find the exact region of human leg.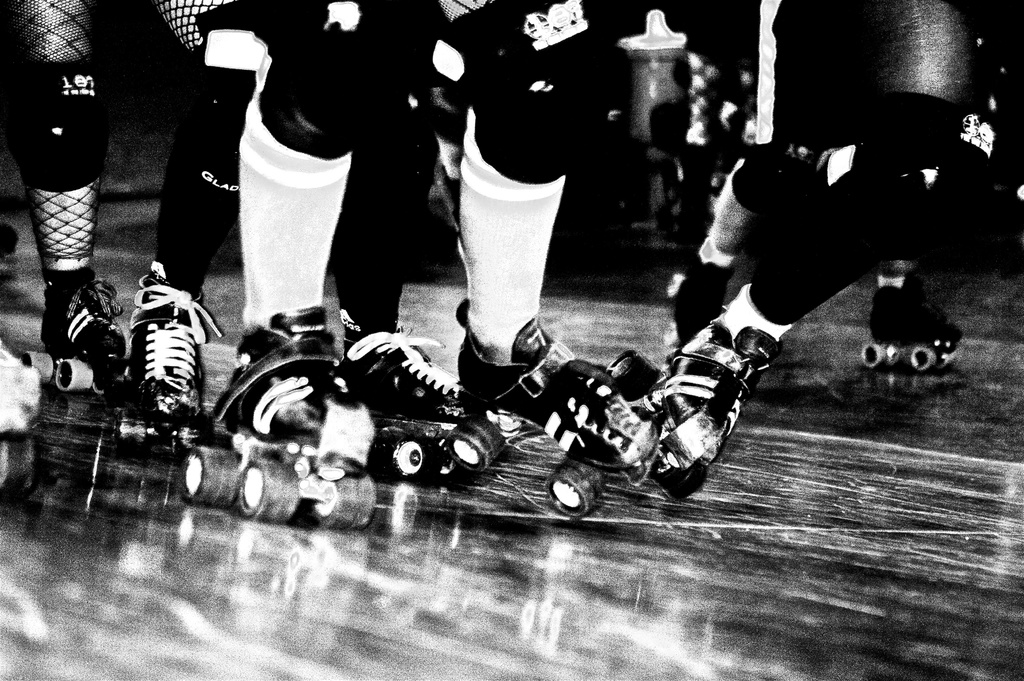
Exact region: BBox(876, 87, 973, 352).
